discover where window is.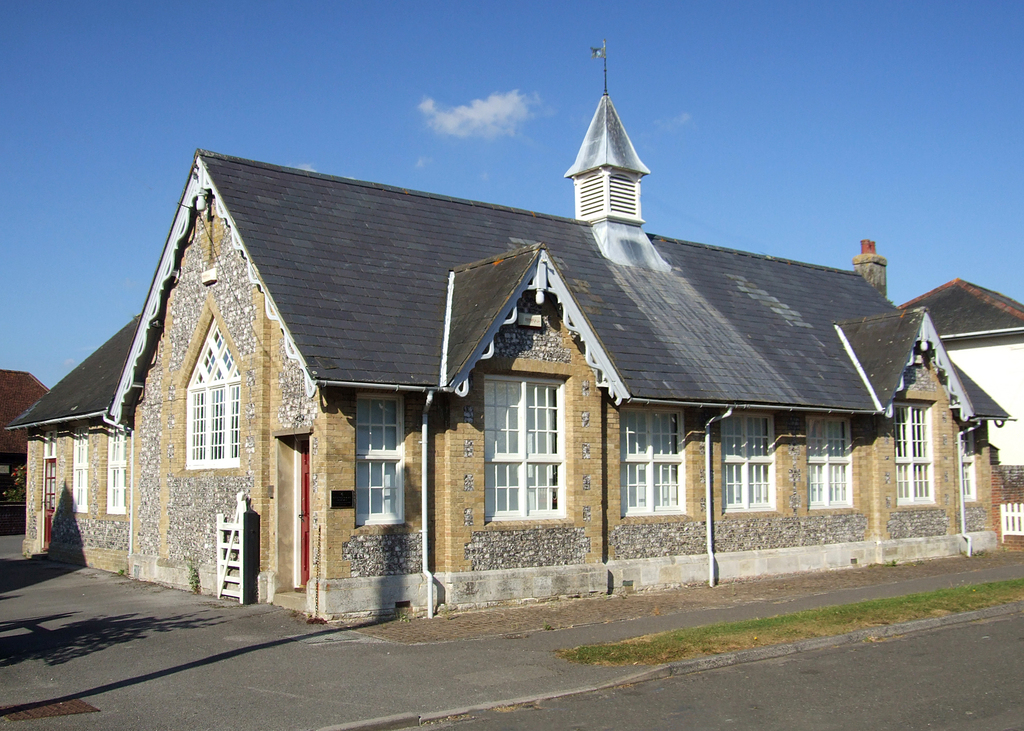
Discovered at x1=69 y1=432 x2=89 y2=511.
